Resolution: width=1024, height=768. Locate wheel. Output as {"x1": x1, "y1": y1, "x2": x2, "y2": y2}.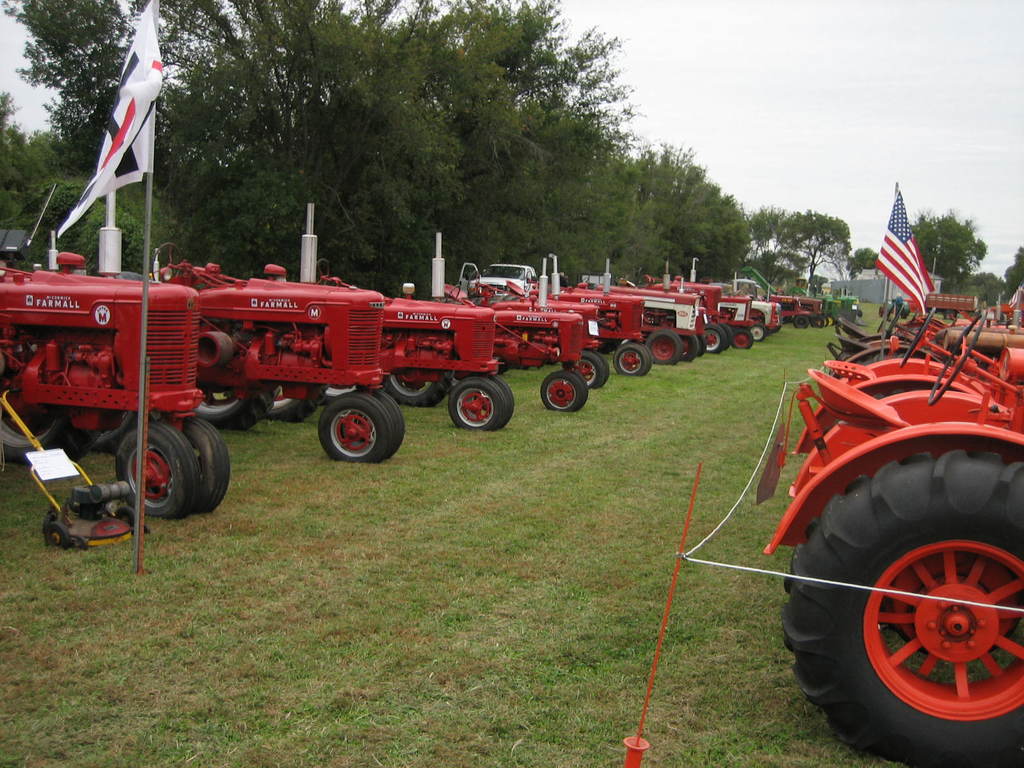
{"x1": 810, "y1": 457, "x2": 1011, "y2": 743}.
